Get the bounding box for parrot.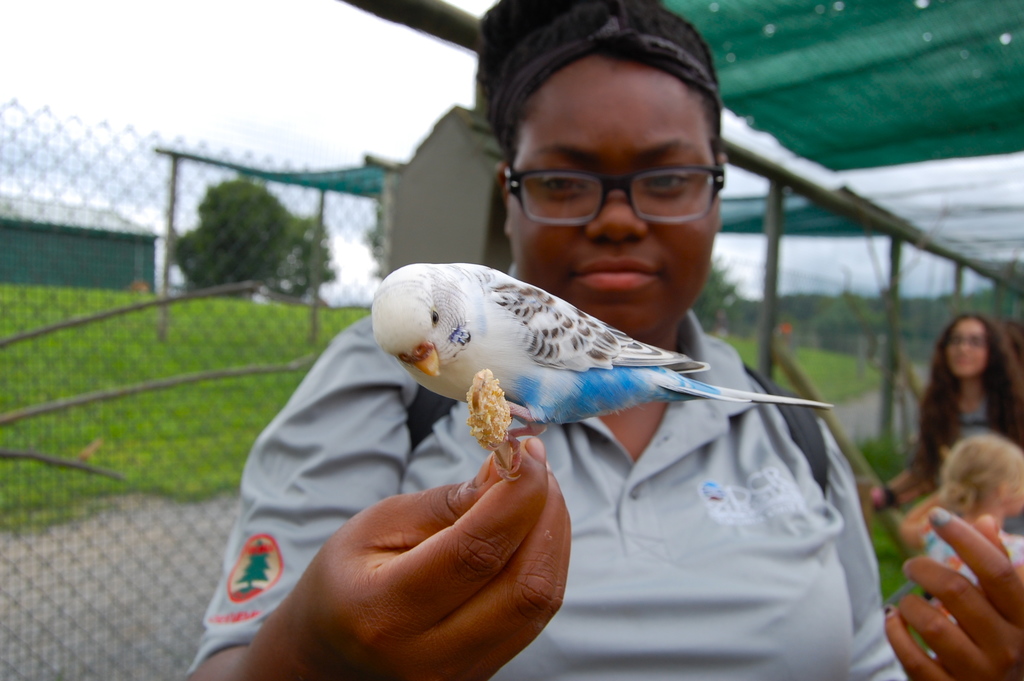
<bbox>370, 263, 833, 480</bbox>.
